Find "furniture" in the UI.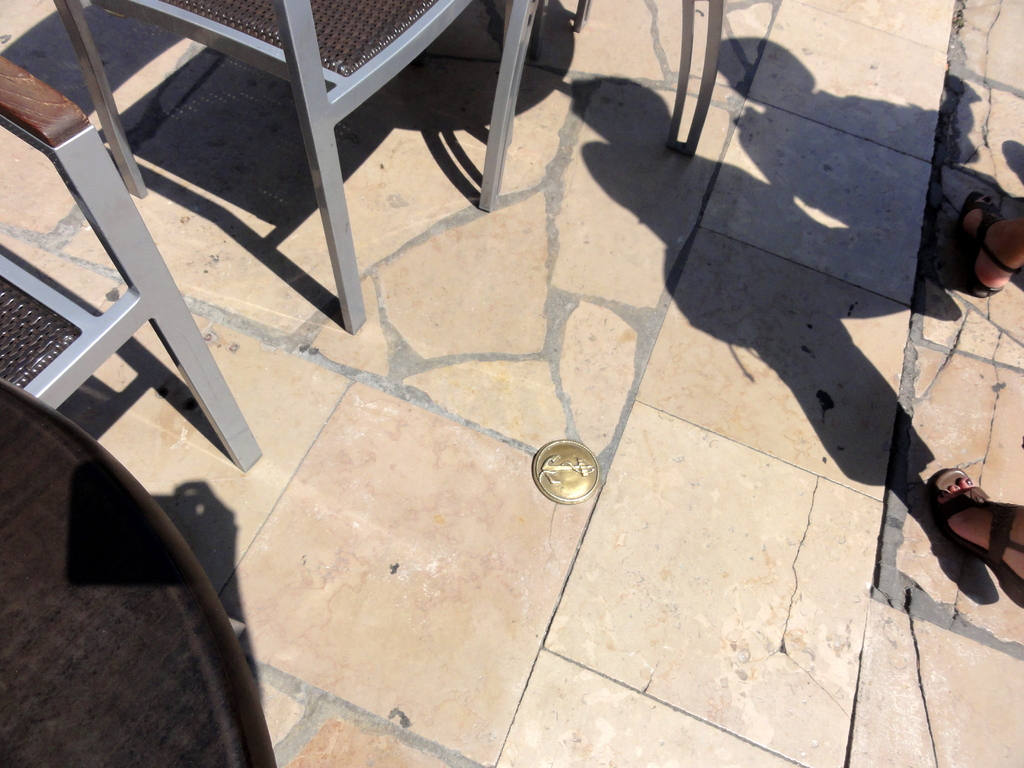
UI element at 0/57/260/468.
